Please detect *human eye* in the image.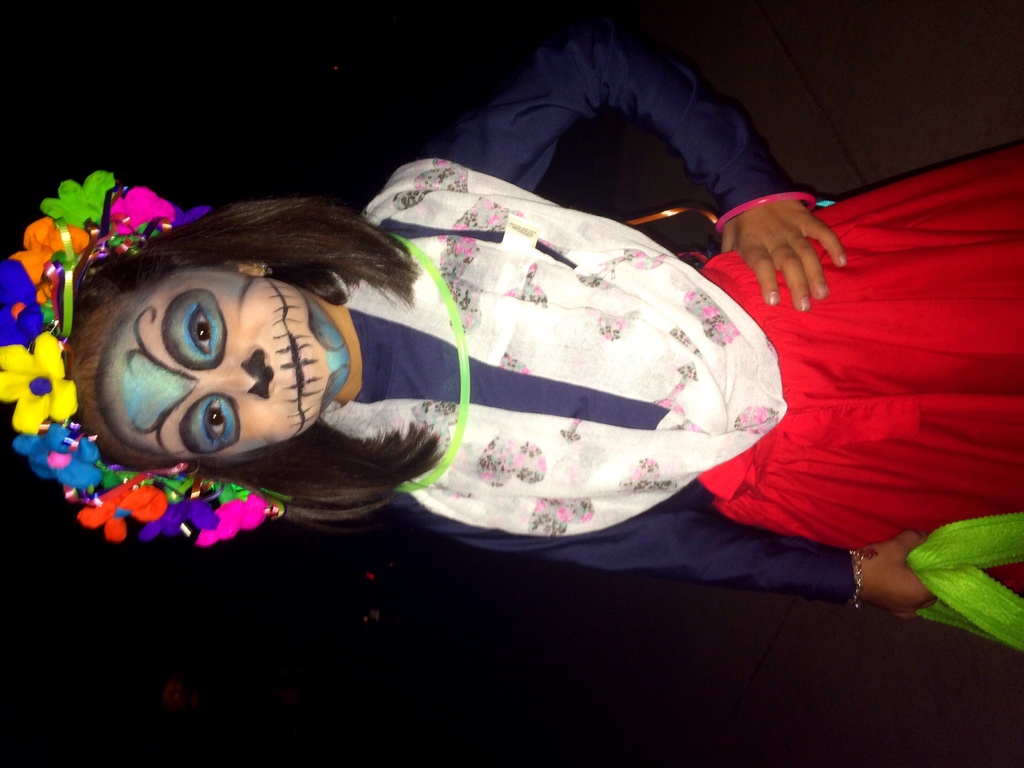
[184, 301, 221, 358].
